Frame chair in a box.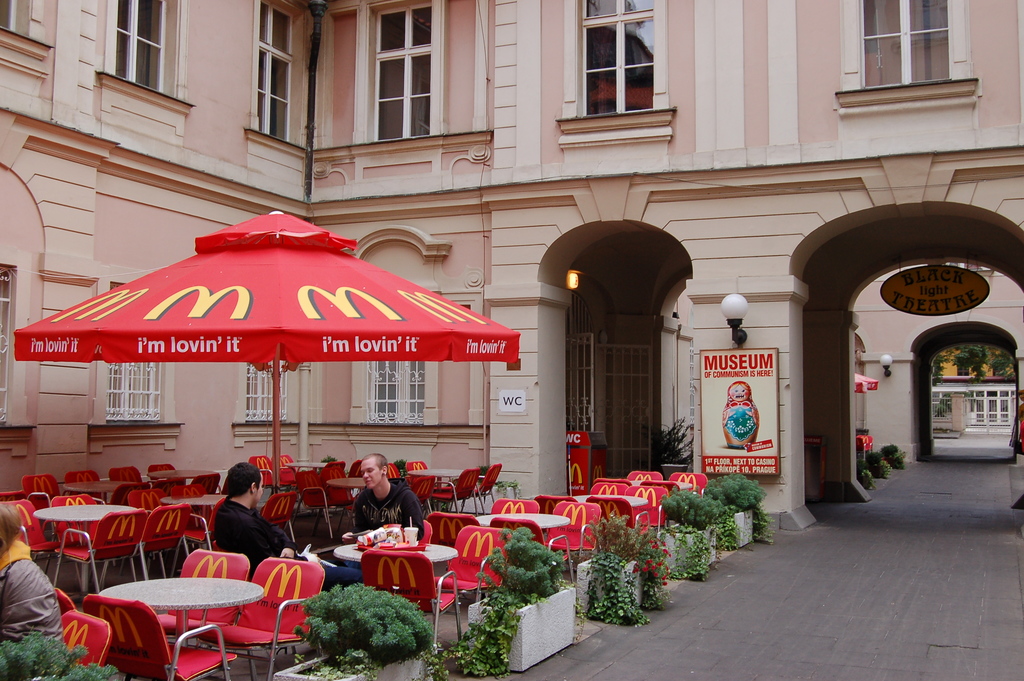
left=666, top=468, right=703, bottom=499.
